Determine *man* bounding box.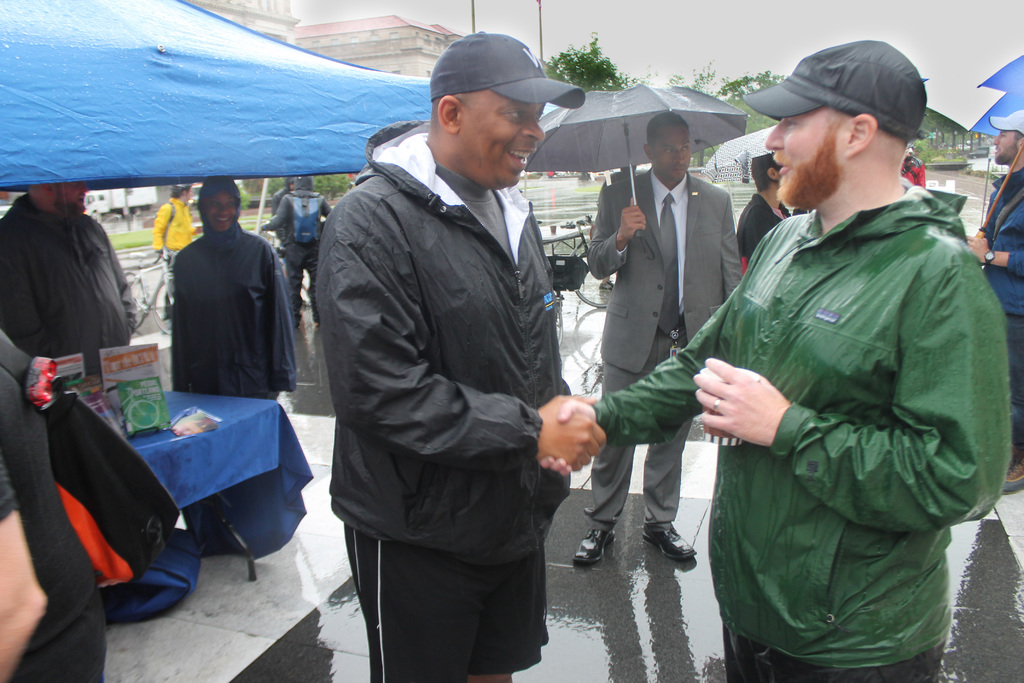
Determined: left=538, top=40, right=1014, bottom=682.
